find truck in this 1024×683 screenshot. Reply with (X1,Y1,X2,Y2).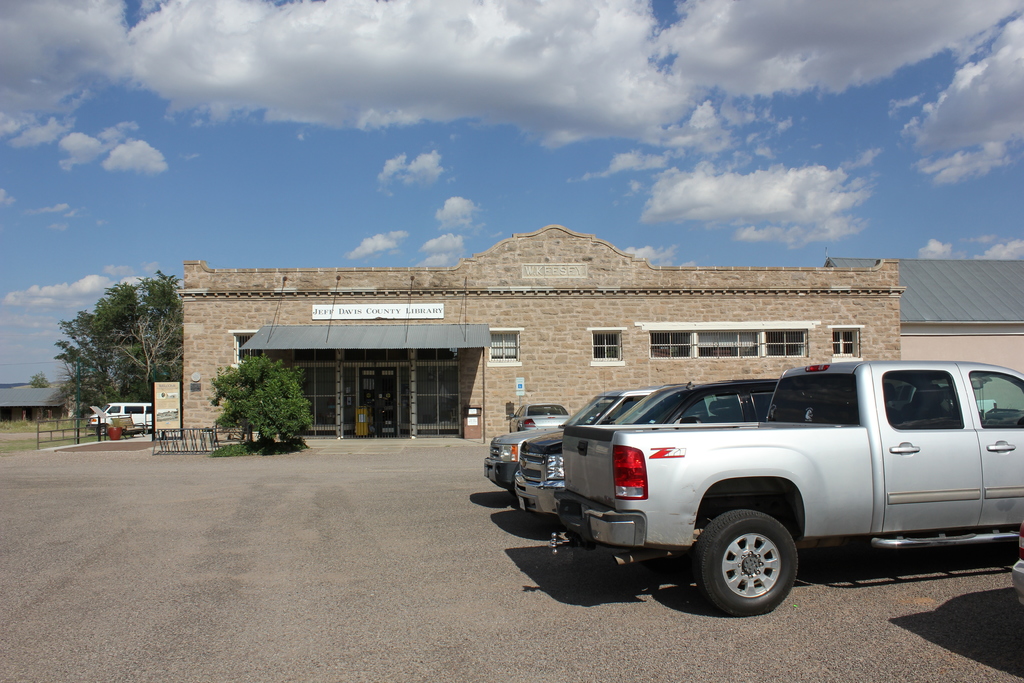
(490,363,1023,611).
